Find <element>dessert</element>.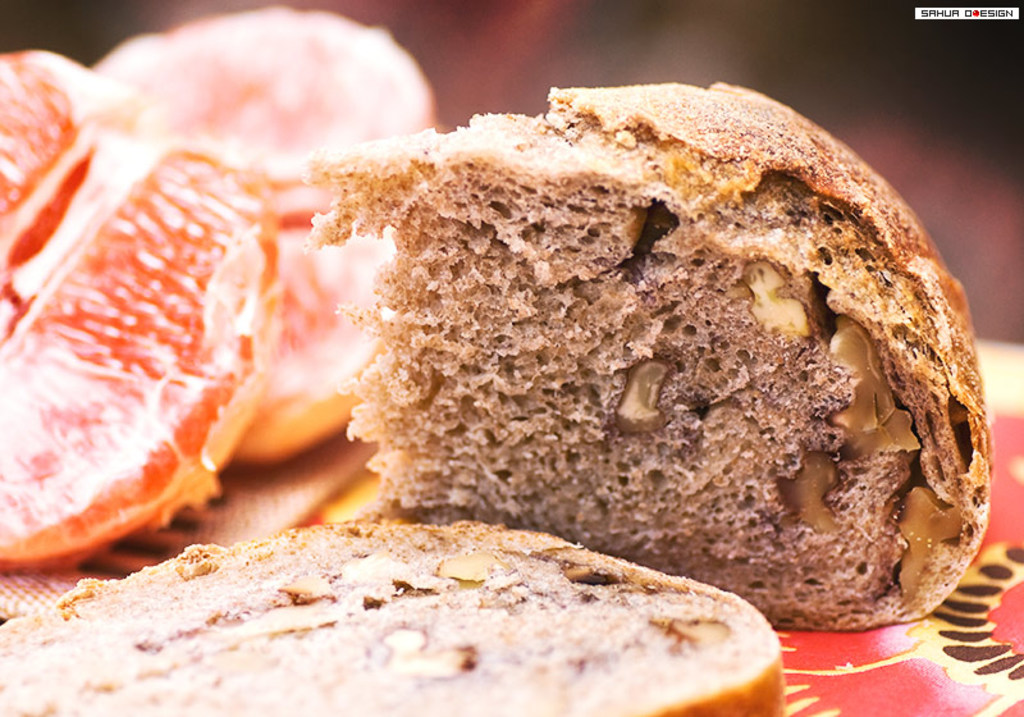
0,46,283,574.
